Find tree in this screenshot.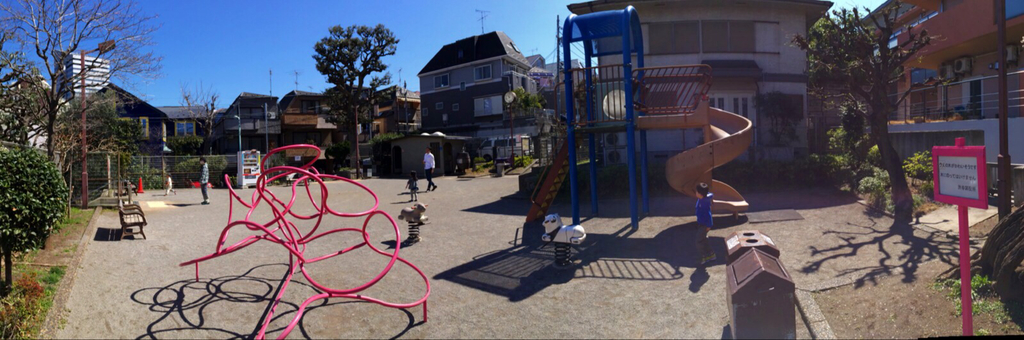
The bounding box for tree is x1=51, y1=84, x2=154, y2=184.
